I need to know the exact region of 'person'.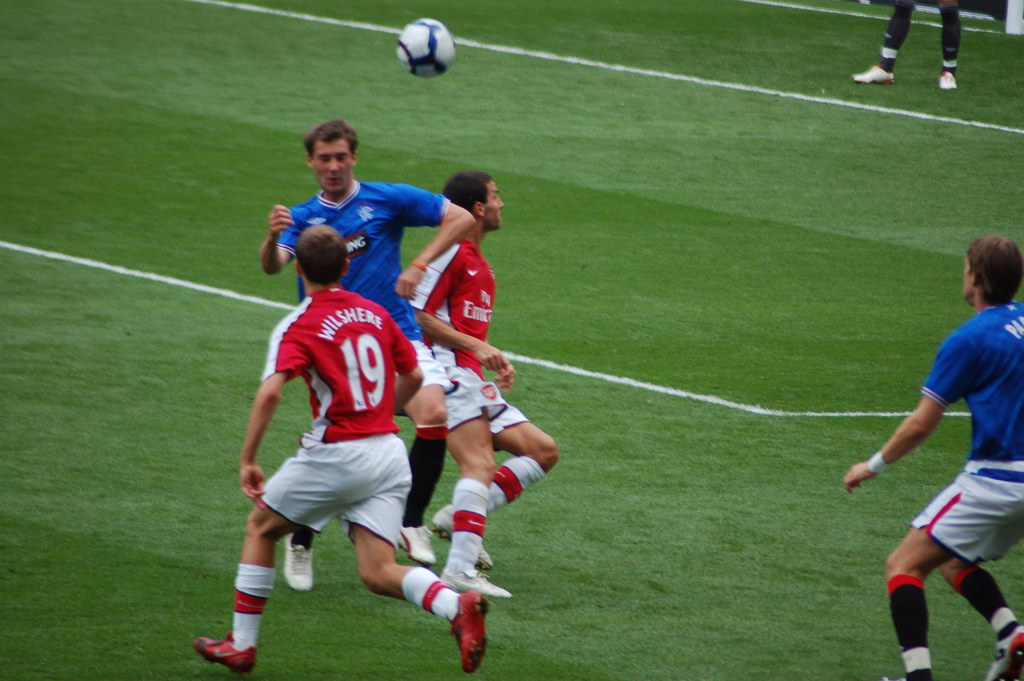
Region: 403,168,559,599.
